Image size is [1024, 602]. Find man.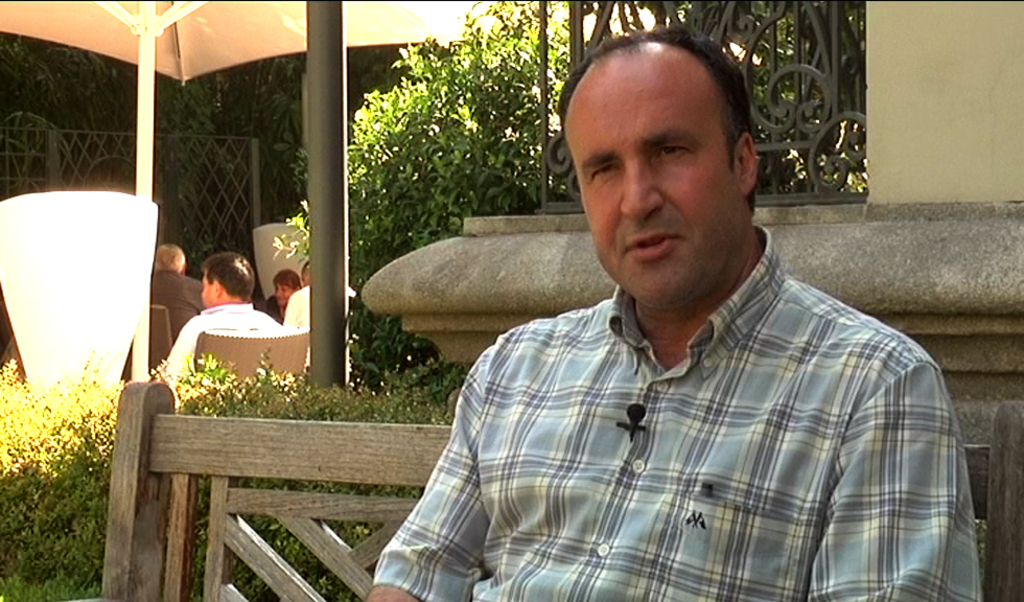
pyautogui.locateOnScreen(167, 254, 287, 379).
